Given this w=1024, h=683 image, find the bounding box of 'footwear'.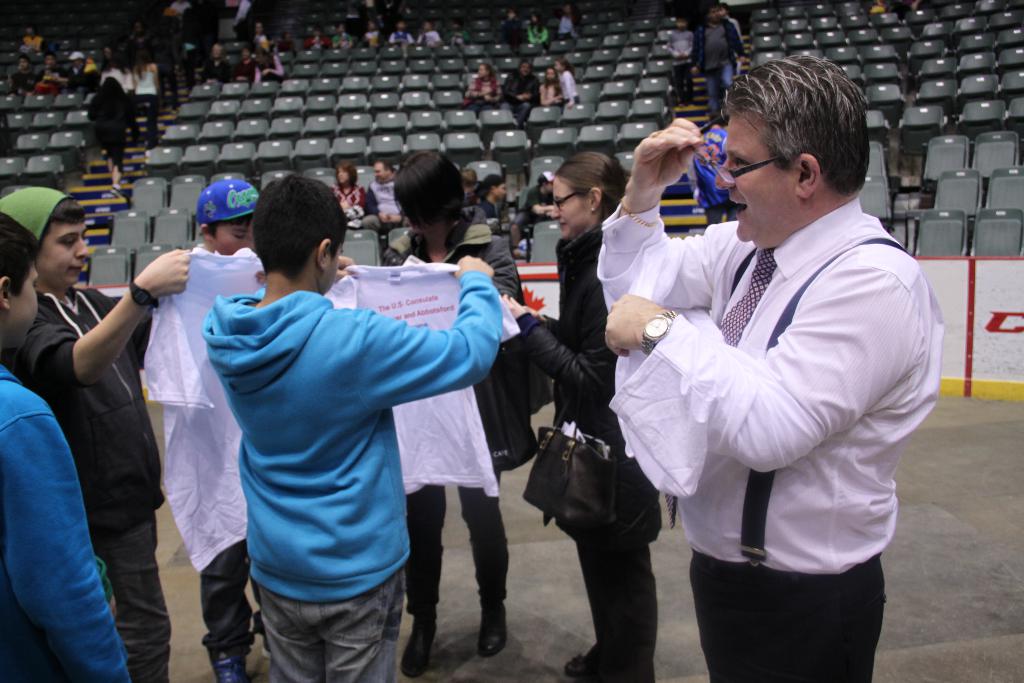
558,643,600,677.
